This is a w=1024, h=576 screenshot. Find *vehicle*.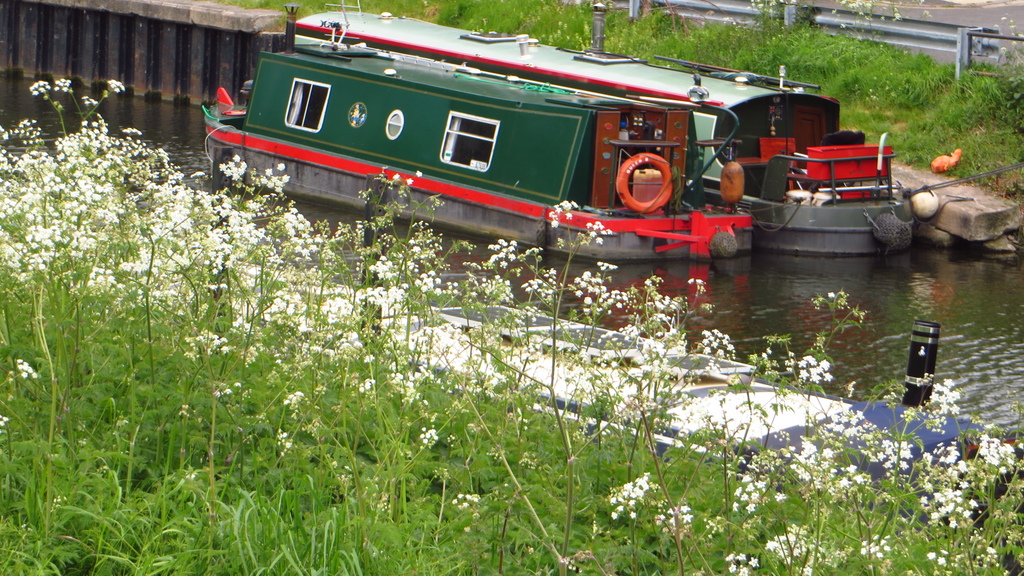
Bounding box: left=295, top=6, right=917, bottom=251.
